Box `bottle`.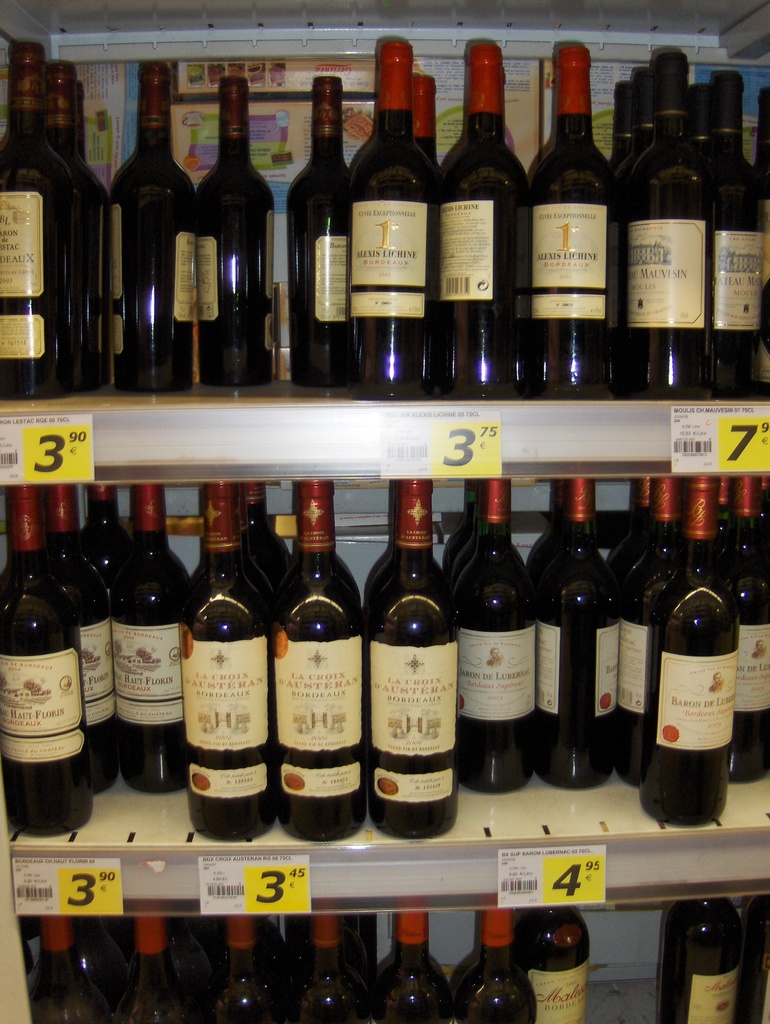
bbox(653, 886, 742, 1023).
